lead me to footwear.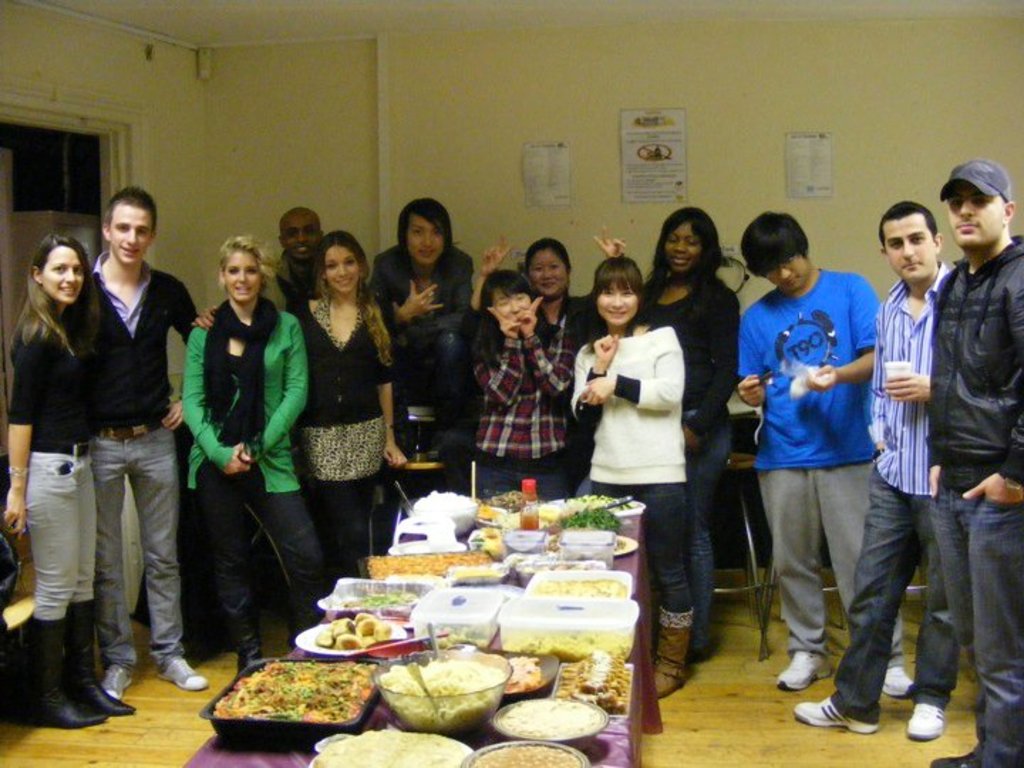
Lead to region(883, 664, 913, 698).
